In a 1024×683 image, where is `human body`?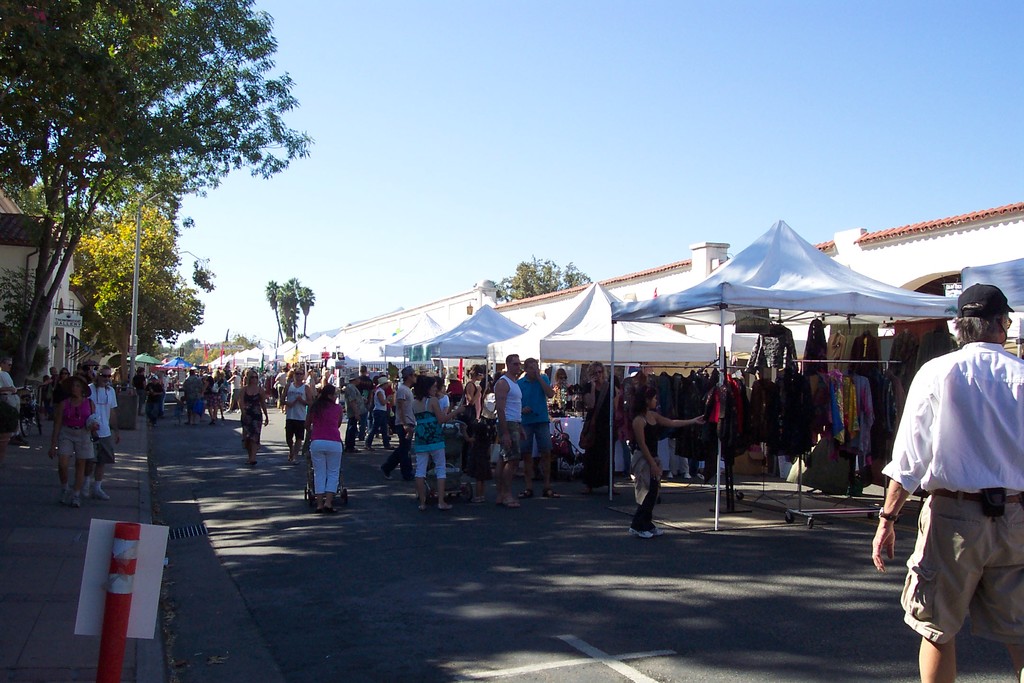
x1=48, y1=375, x2=95, y2=504.
